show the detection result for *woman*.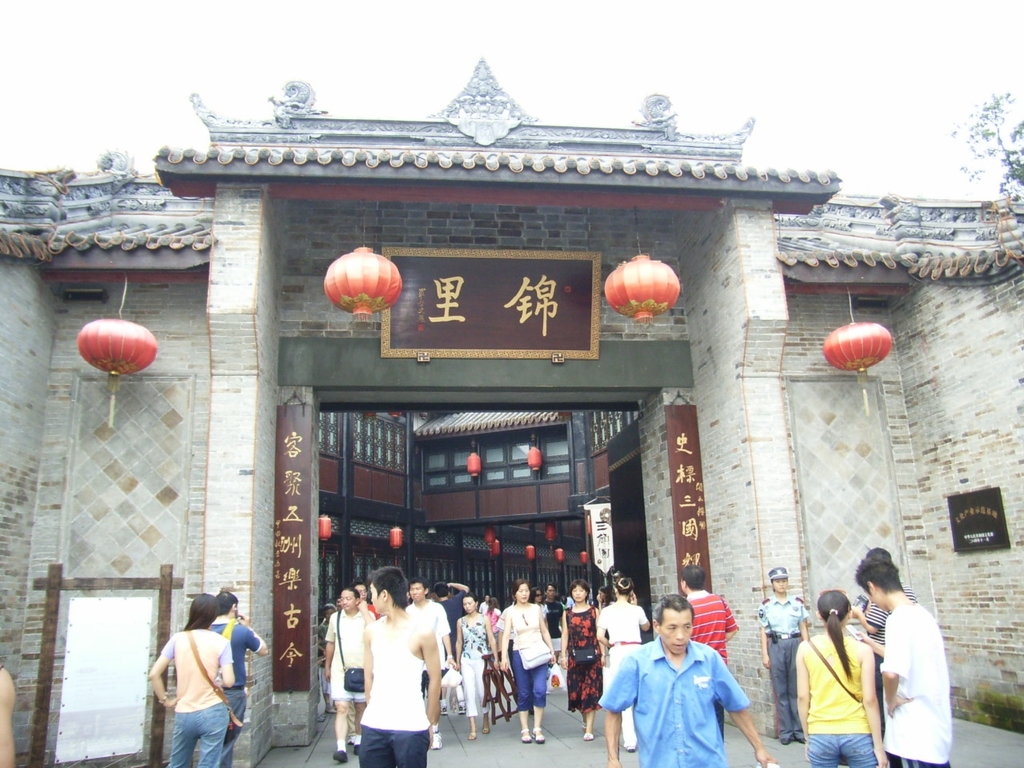
BBox(594, 586, 610, 618).
